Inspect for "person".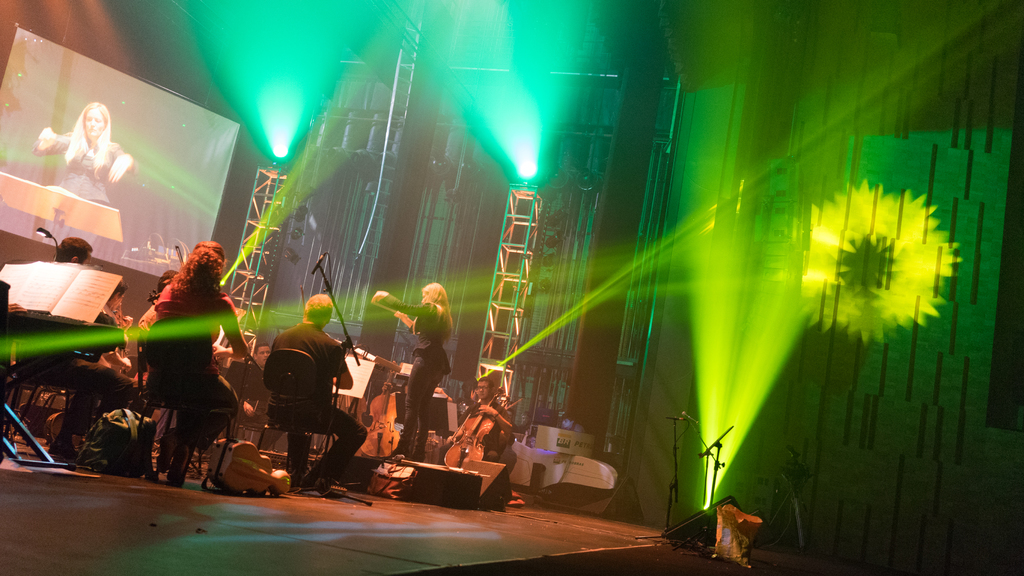
Inspection: [70, 280, 130, 373].
